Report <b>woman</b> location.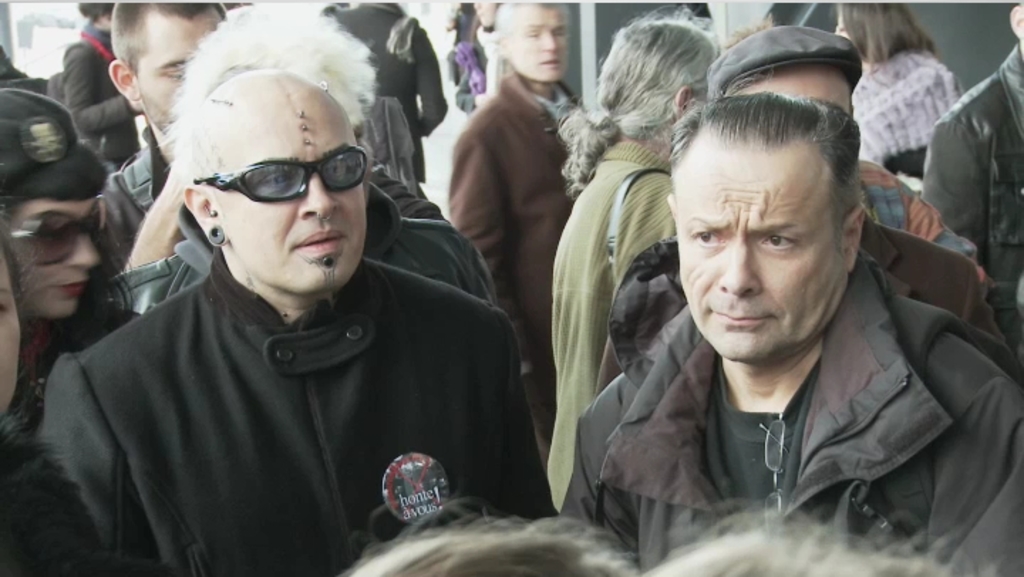
Report: x1=58 y1=21 x2=535 y2=574.
